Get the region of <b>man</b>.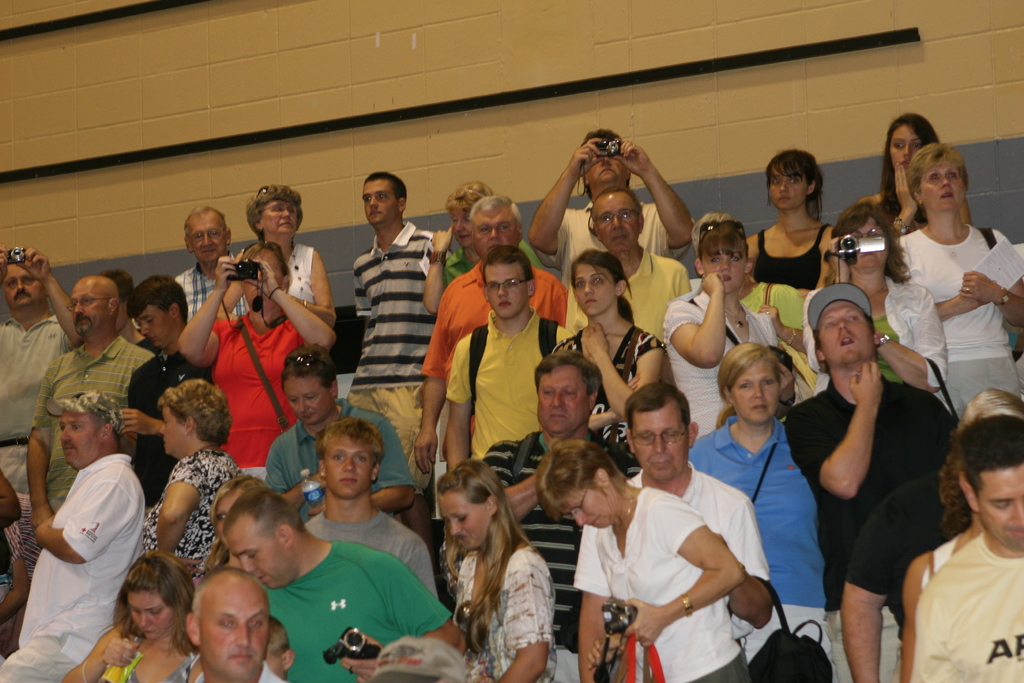
[x1=0, y1=247, x2=85, y2=491].
